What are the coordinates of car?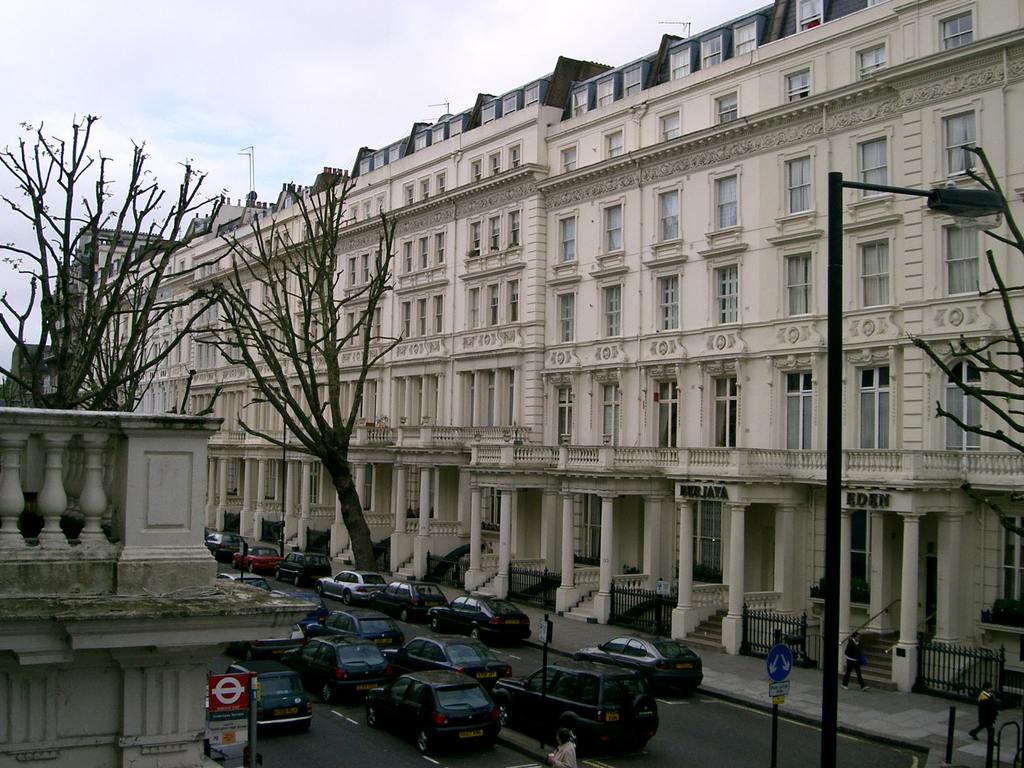
[left=285, top=634, right=392, bottom=704].
